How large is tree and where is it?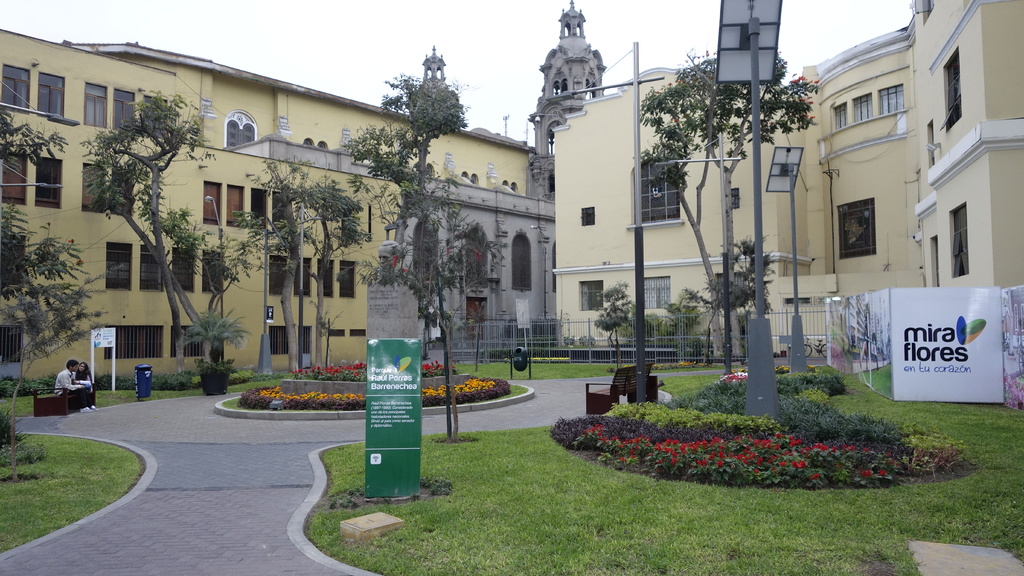
Bounding box: Rect(644, 52, 817, 362).
